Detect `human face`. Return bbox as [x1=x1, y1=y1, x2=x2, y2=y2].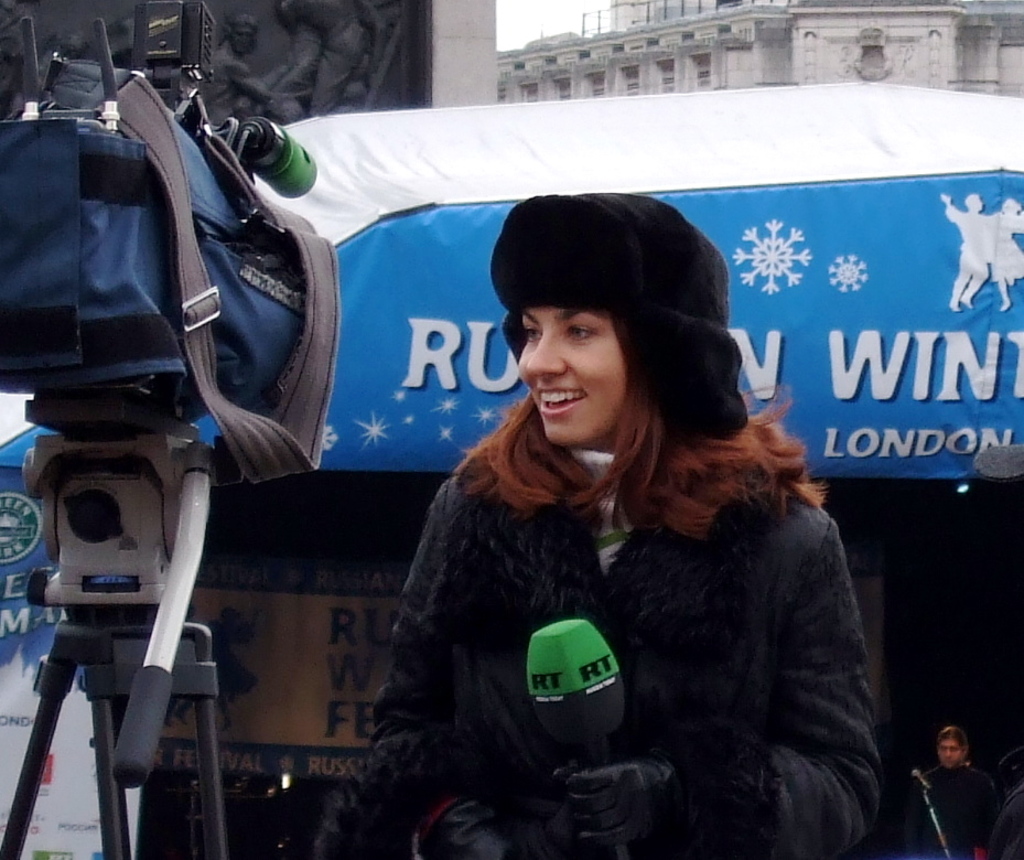
[x1=517, y1=309, x2=630, y2=448].
